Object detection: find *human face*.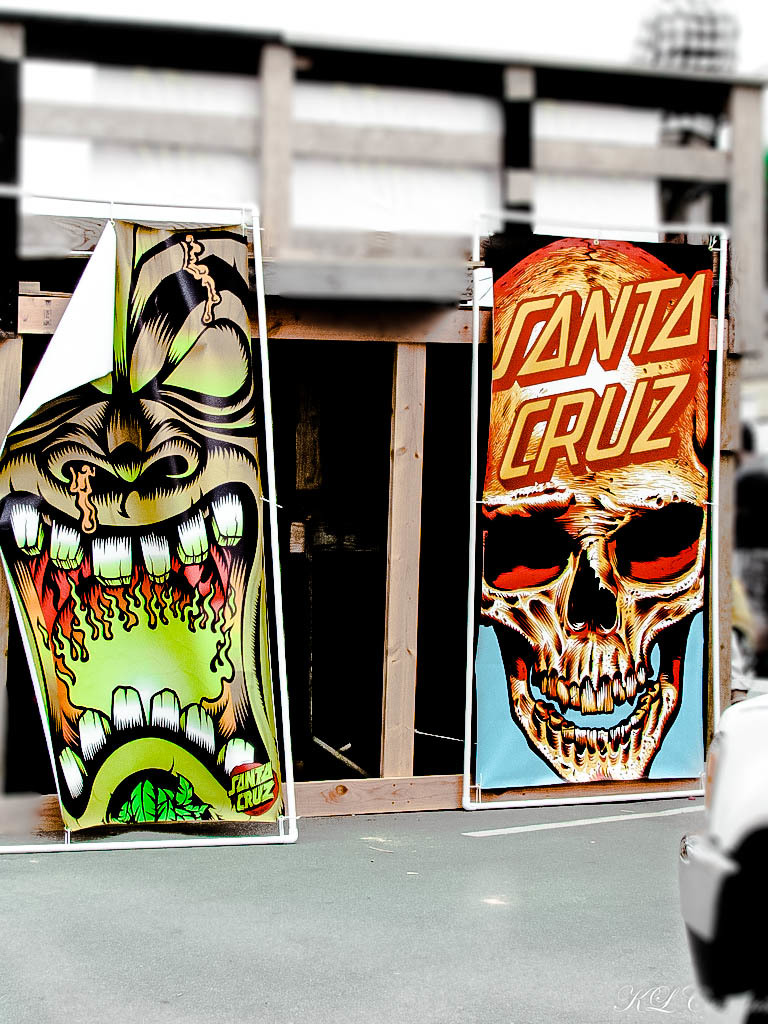
pyautogui.locateOnScreen(0, 221, 282, 828).
